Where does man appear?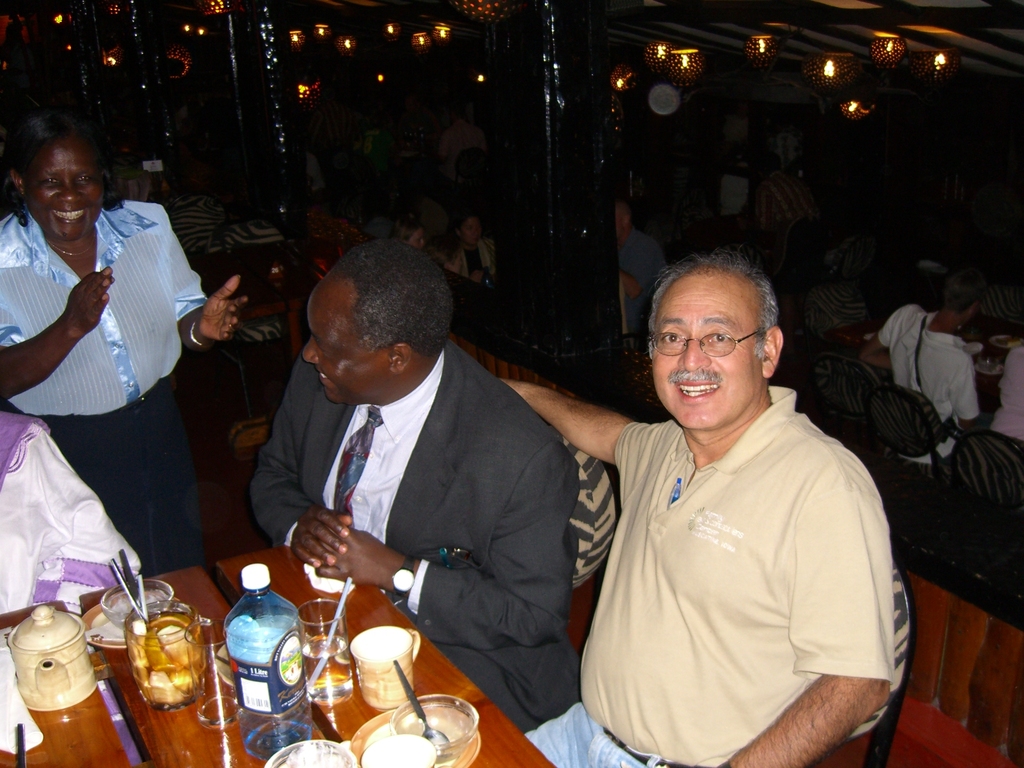
Appears at x1=547 y1=228 x2=911 y2=766.
